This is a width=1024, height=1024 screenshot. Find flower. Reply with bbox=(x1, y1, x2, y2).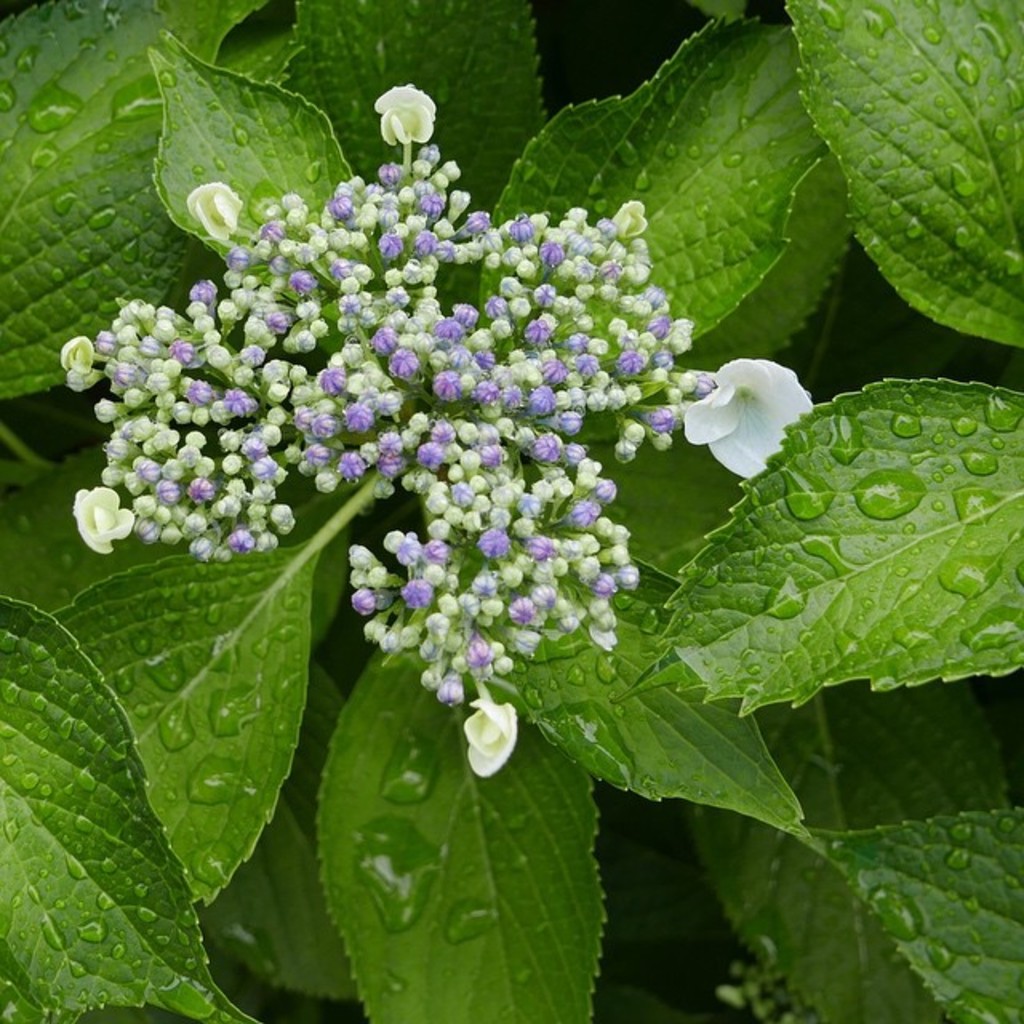
bbox=(58, 323, 115, 390).
